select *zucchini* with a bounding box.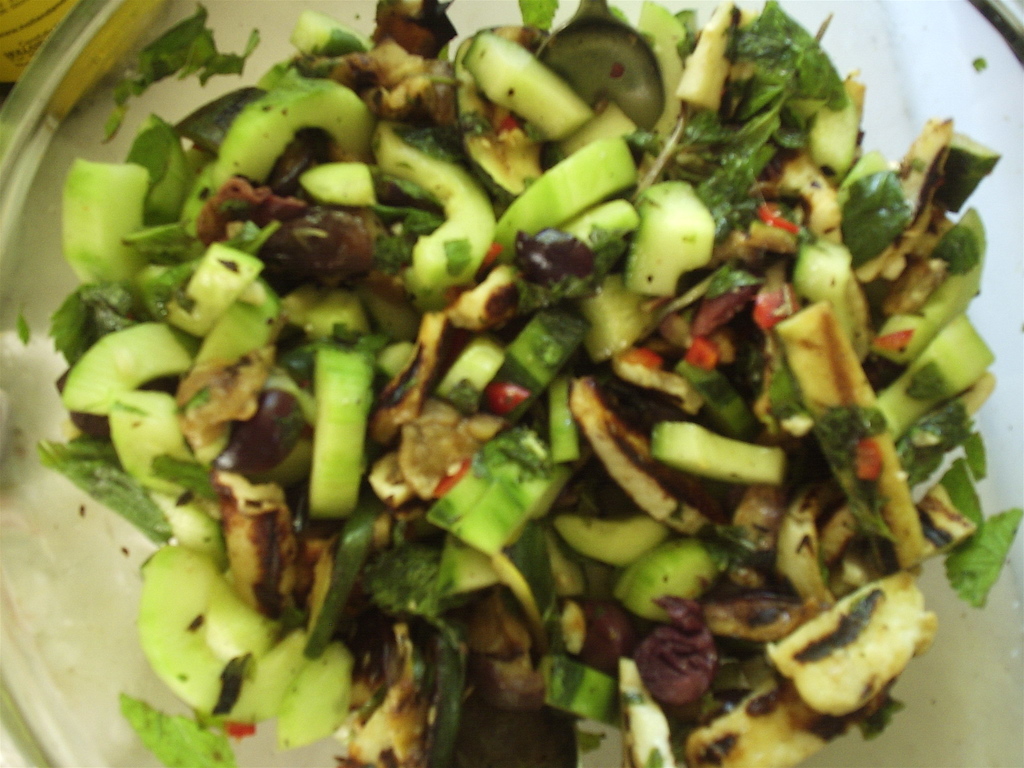
<box>371,116,491,298</box>.
